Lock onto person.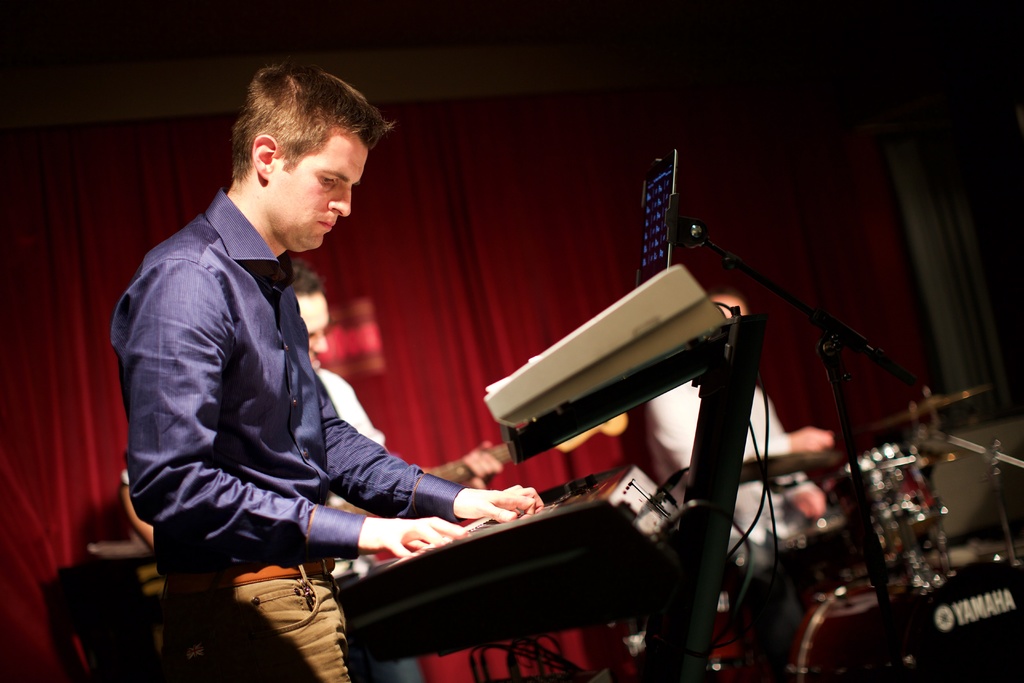
Locked: l=121, t=263, r=423, b=682.
